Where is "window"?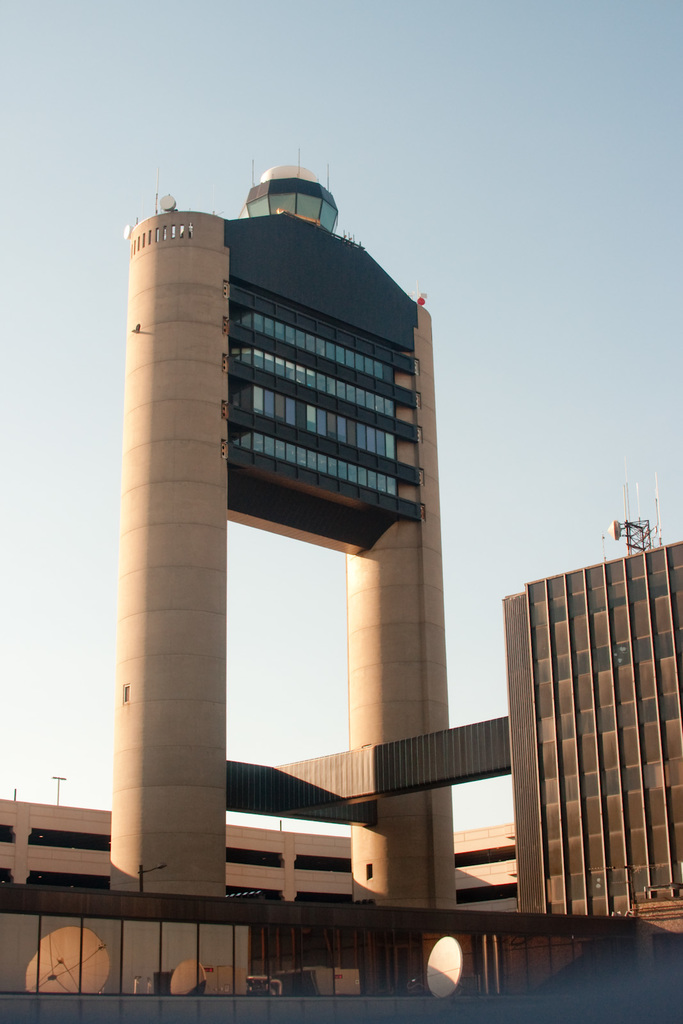
box(227, 428, 396, 500).
